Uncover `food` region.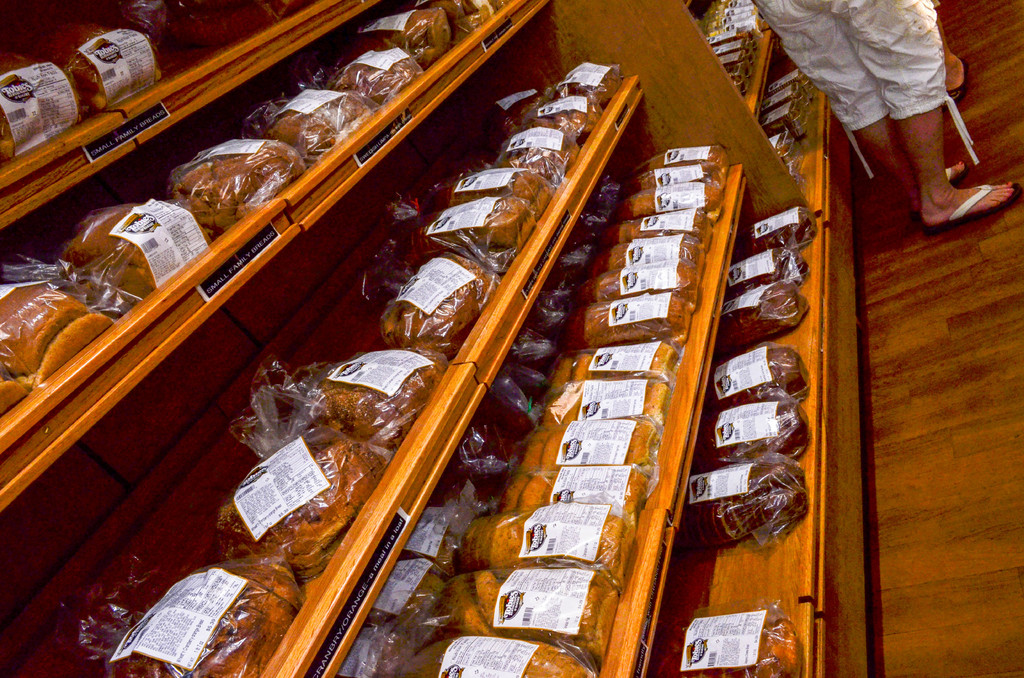
Uncovered: (637,141,729,179).
